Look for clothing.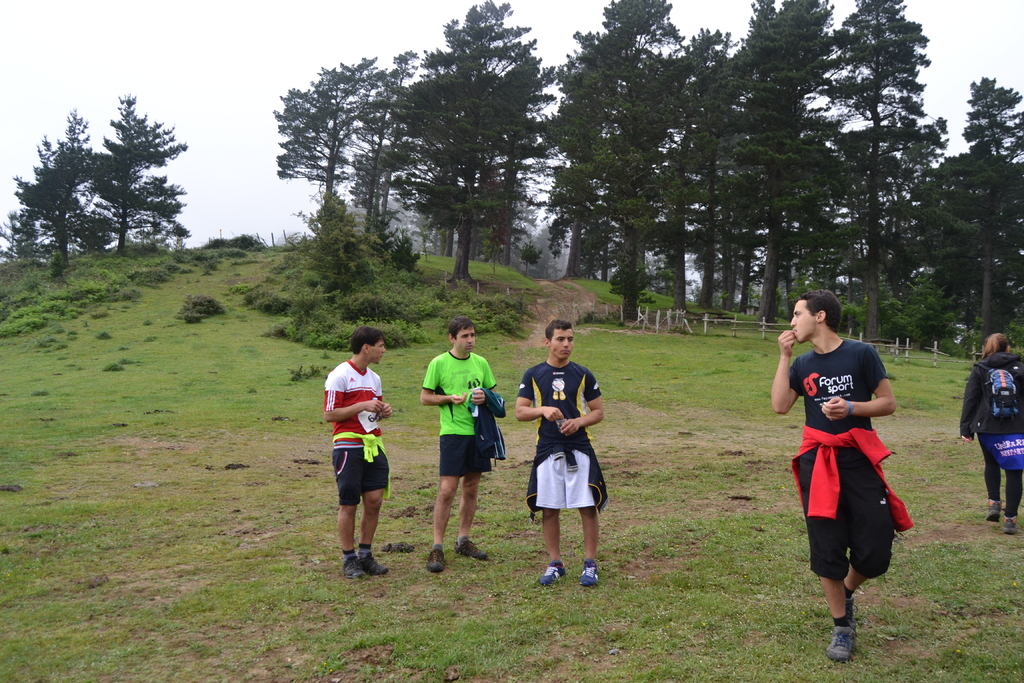
Found: bbox=(959, 351, 1023, 441).
